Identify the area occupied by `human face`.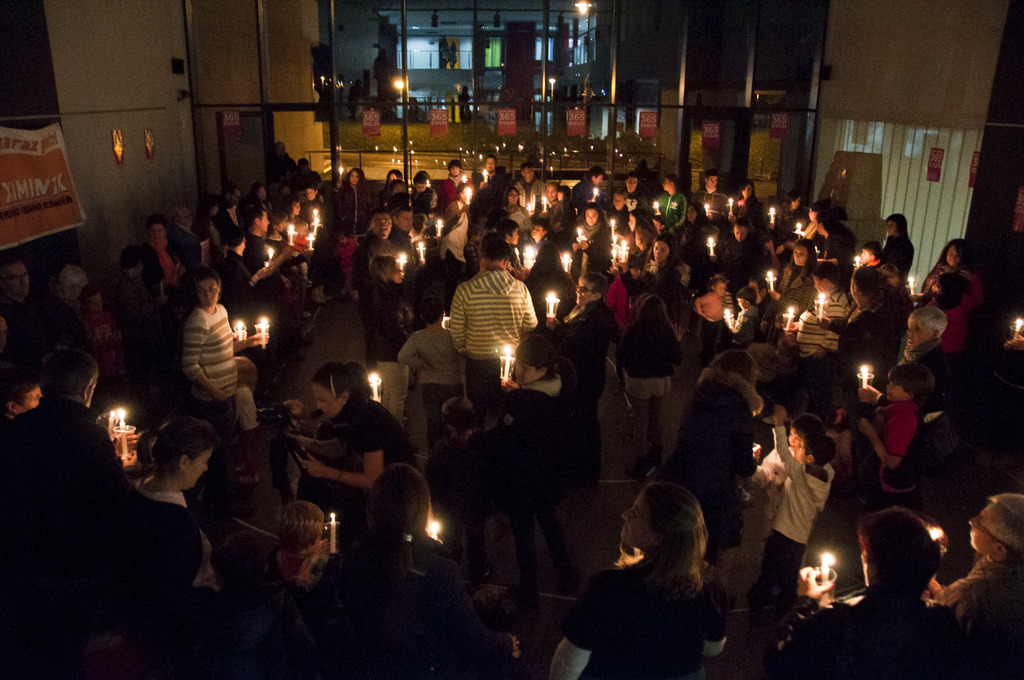
Area: box(652, 219, 661, 232).
